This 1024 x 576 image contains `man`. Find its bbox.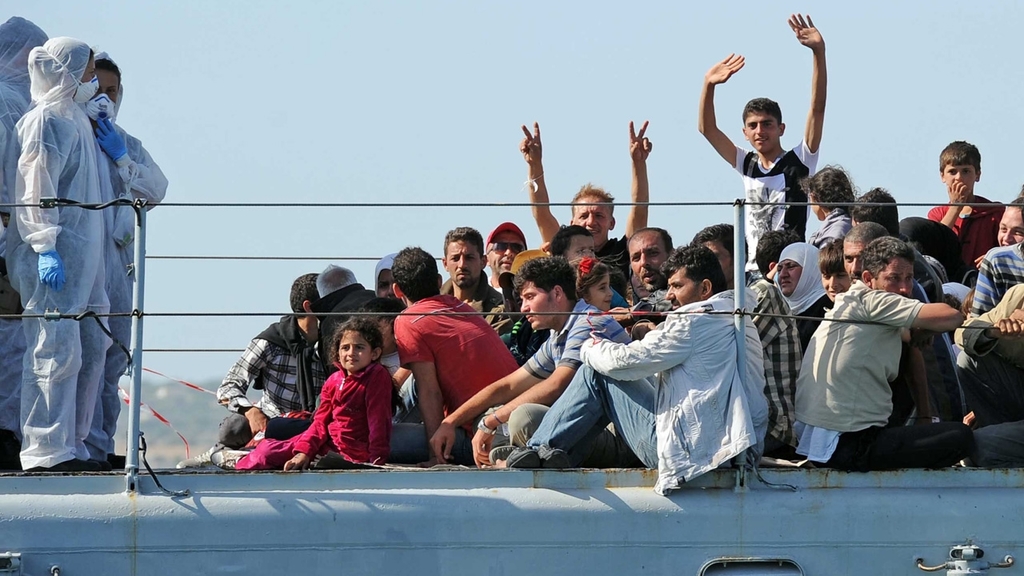
[x1=436, y1=224, x2=510, y2=335].
